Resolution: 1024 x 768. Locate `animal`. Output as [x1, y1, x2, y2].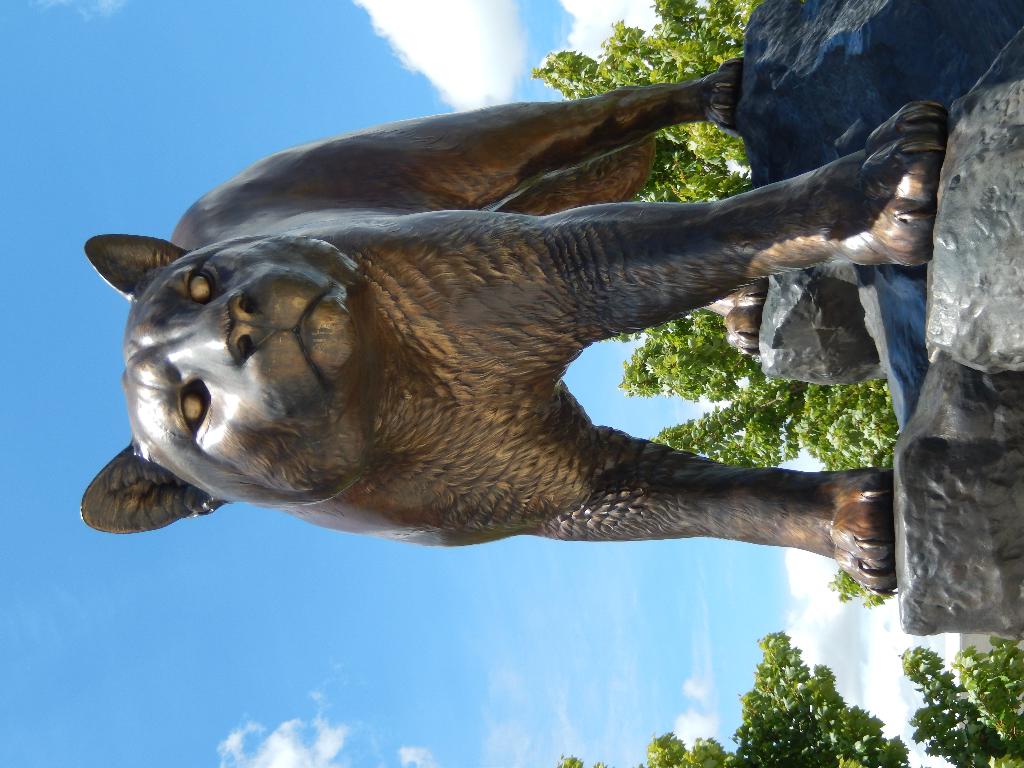
[77, 53, 936, 602].
